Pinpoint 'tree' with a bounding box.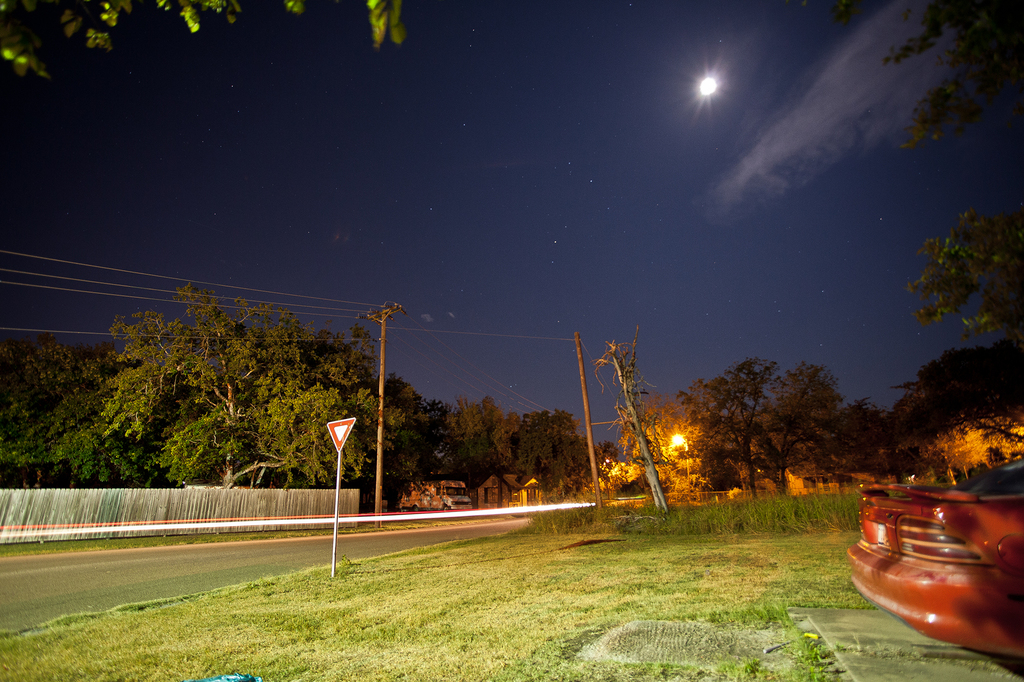
103:279:397:497.
